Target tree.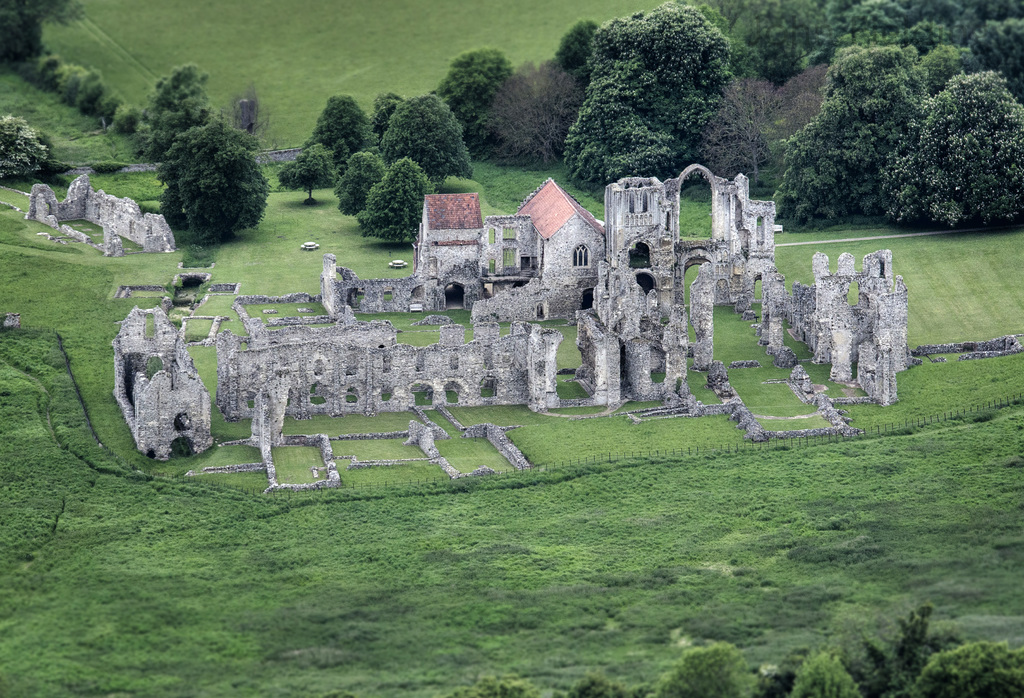
Target region: bbox=[378, 93, 474, 193].
